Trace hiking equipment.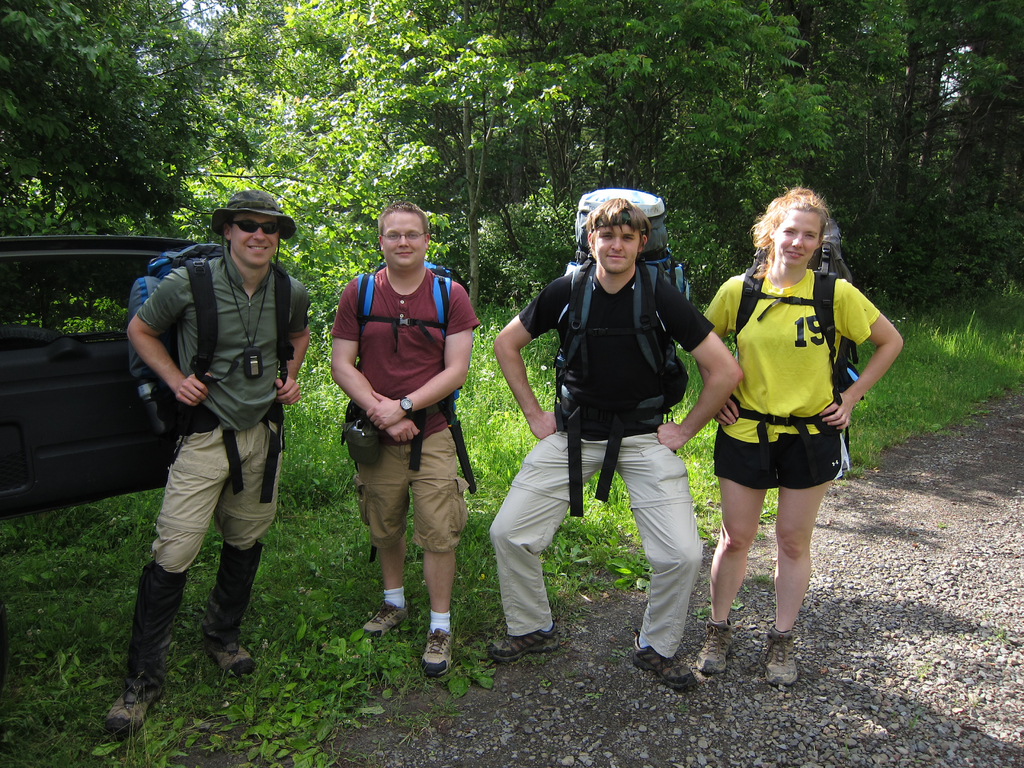
Traced to left=734, top=218, right=870, bottom=476.
